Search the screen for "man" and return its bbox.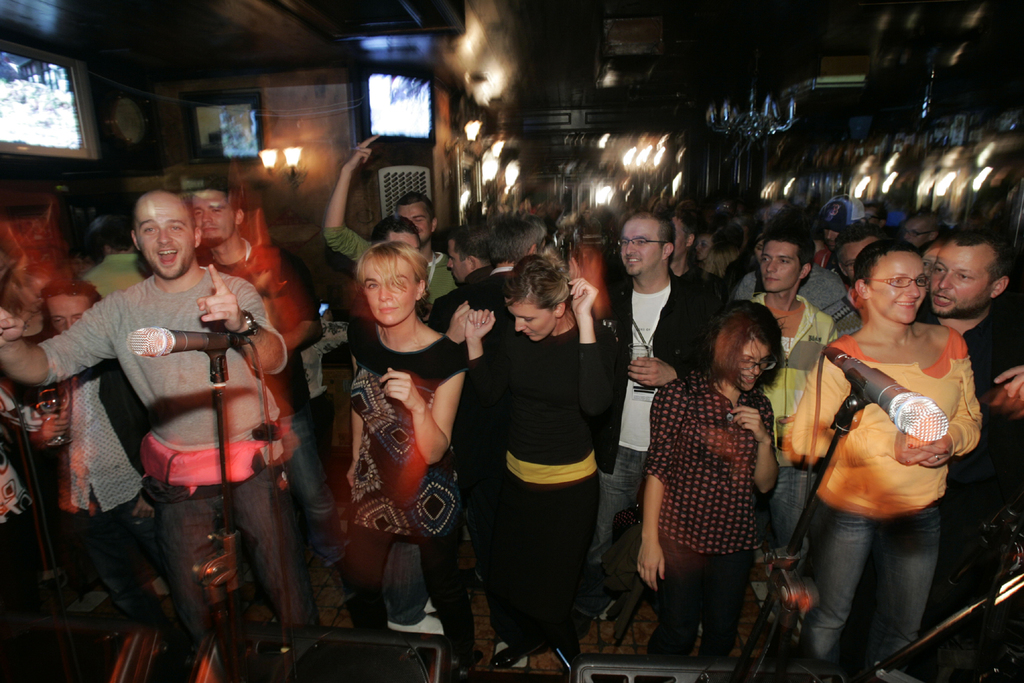
Found: (916,223,1023,634).
